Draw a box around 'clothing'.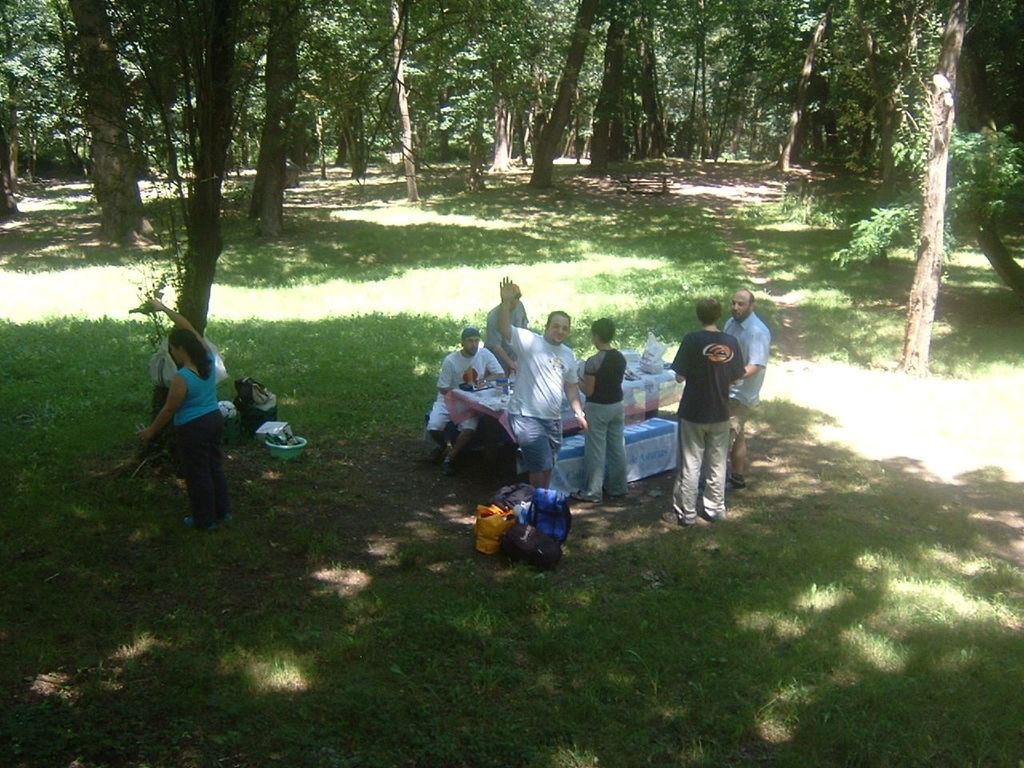
(x1=729, y1=310, x2=770, y2=412).
